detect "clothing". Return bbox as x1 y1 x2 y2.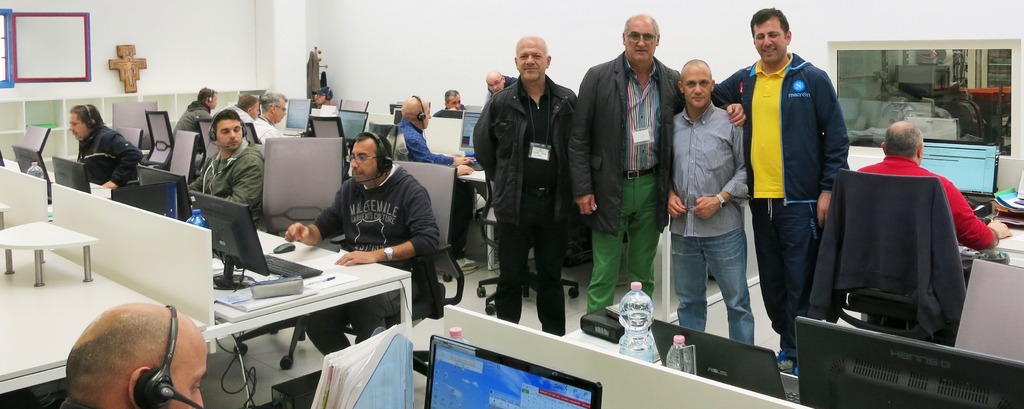
397 118 449 164.
